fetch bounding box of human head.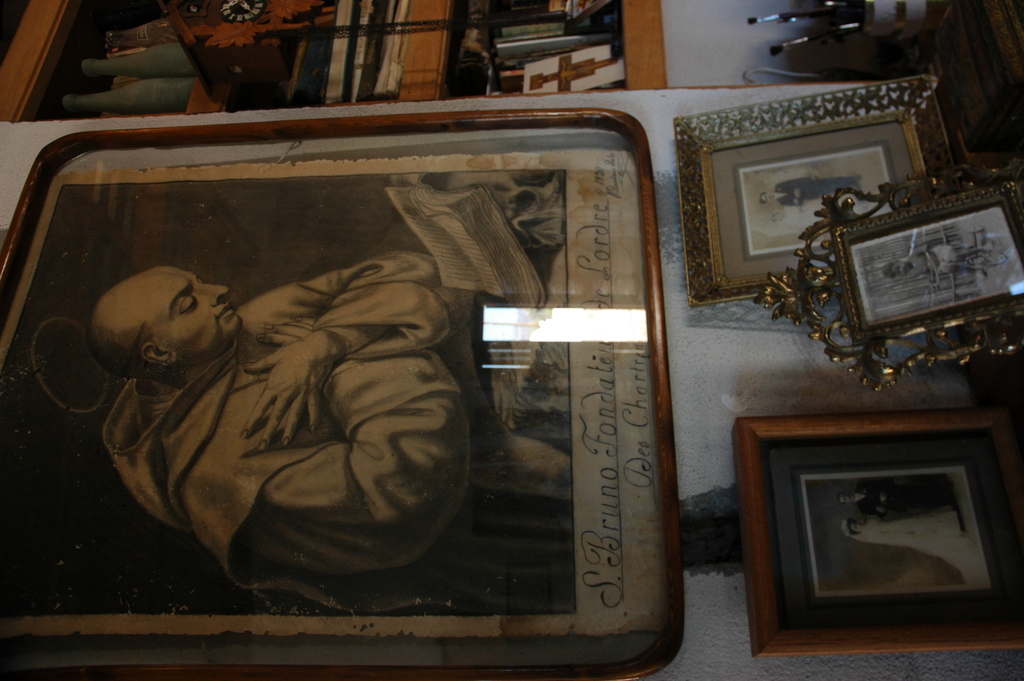
Bbox: select_region(84, 244, 223, 400).
